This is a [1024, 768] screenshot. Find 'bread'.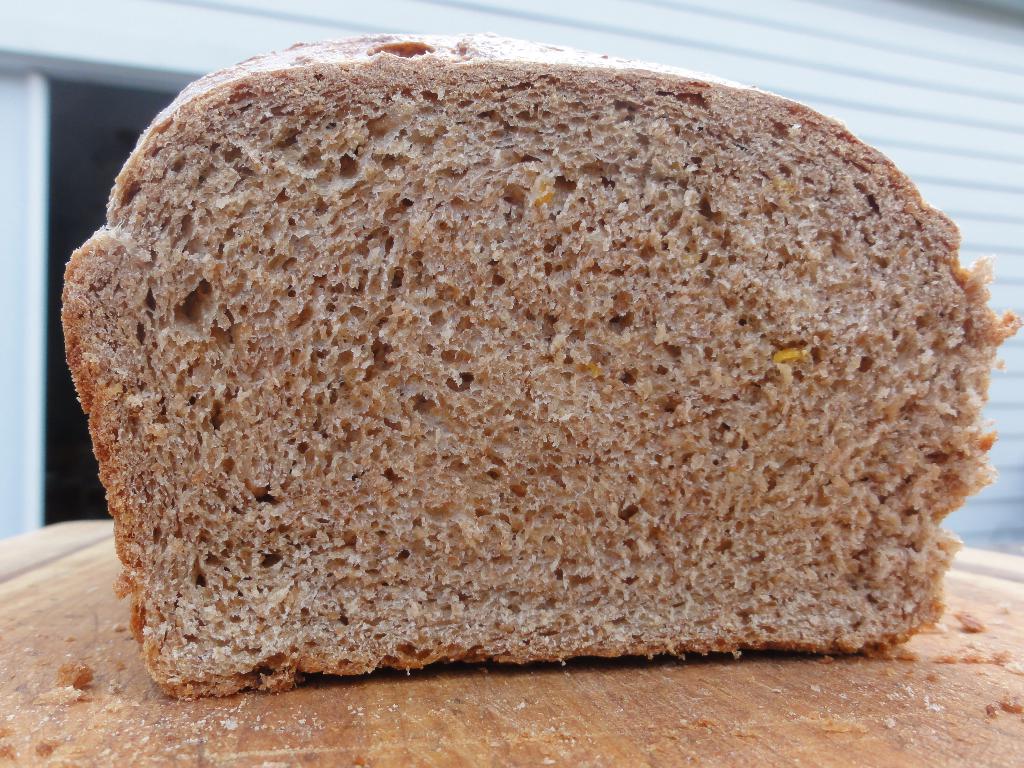
Bounding box: select_region(60, 36, 1022, 699).
